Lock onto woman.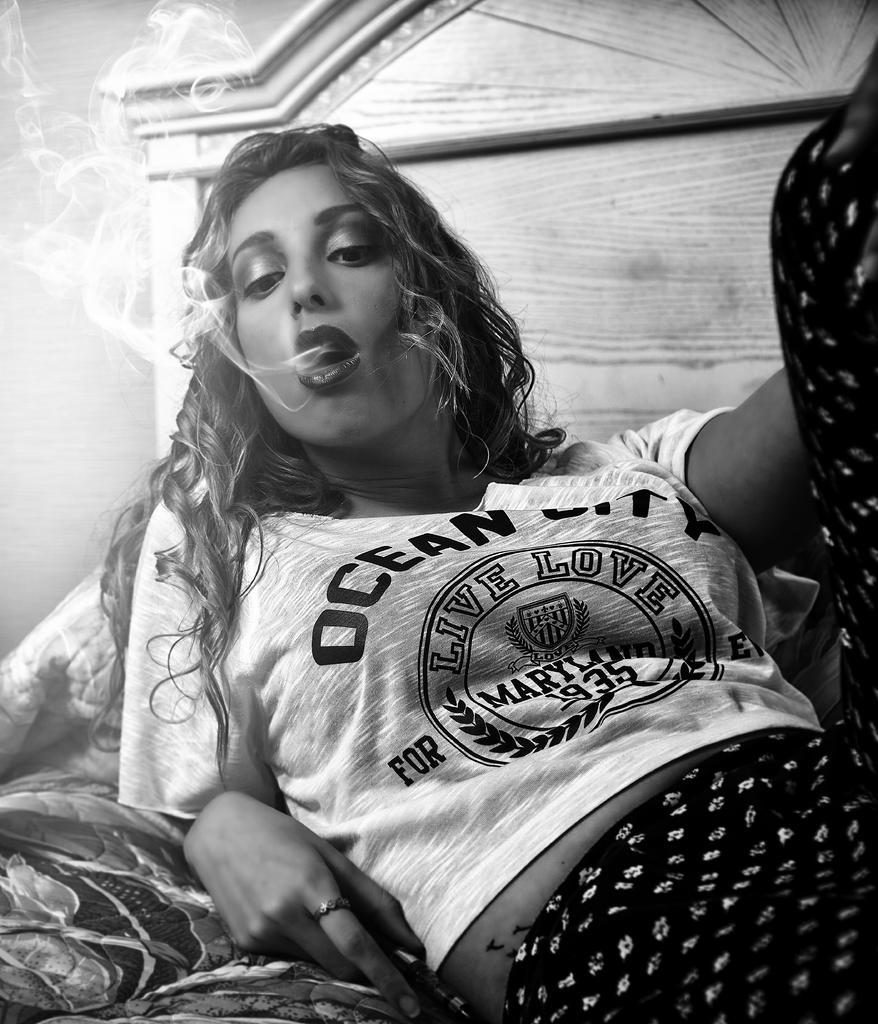
Locked: 122,47,877,1023.
